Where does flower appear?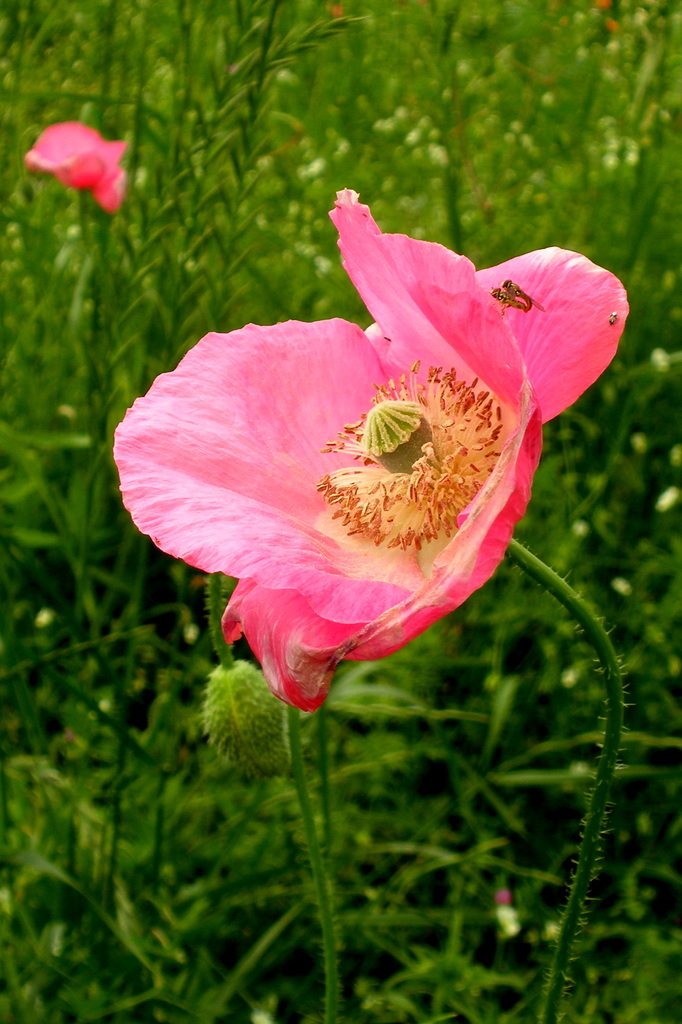
Appears at region(22, 114, 125, 207).
